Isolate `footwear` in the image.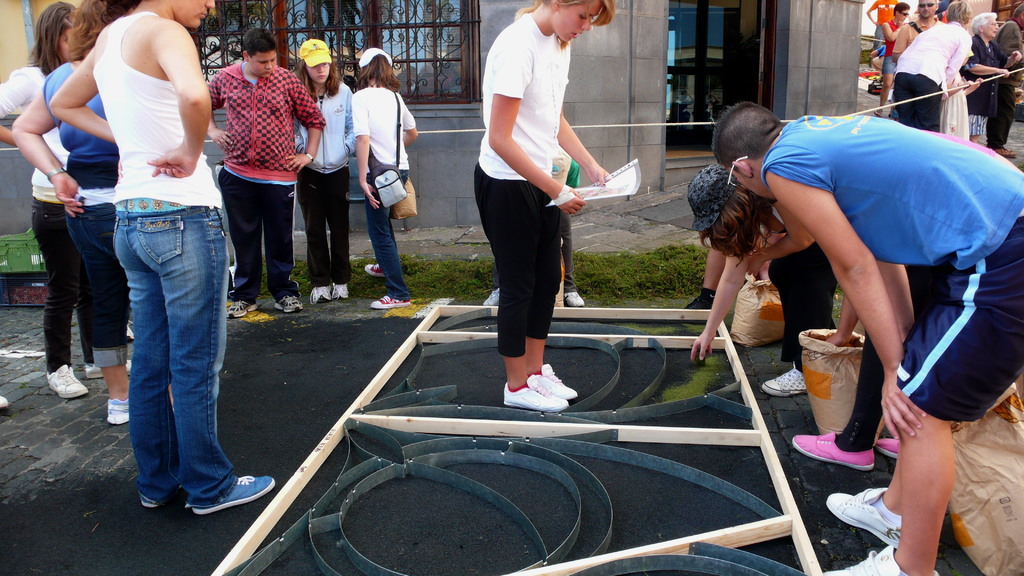
Isolated region: rect(684, 288, 714, 310).
